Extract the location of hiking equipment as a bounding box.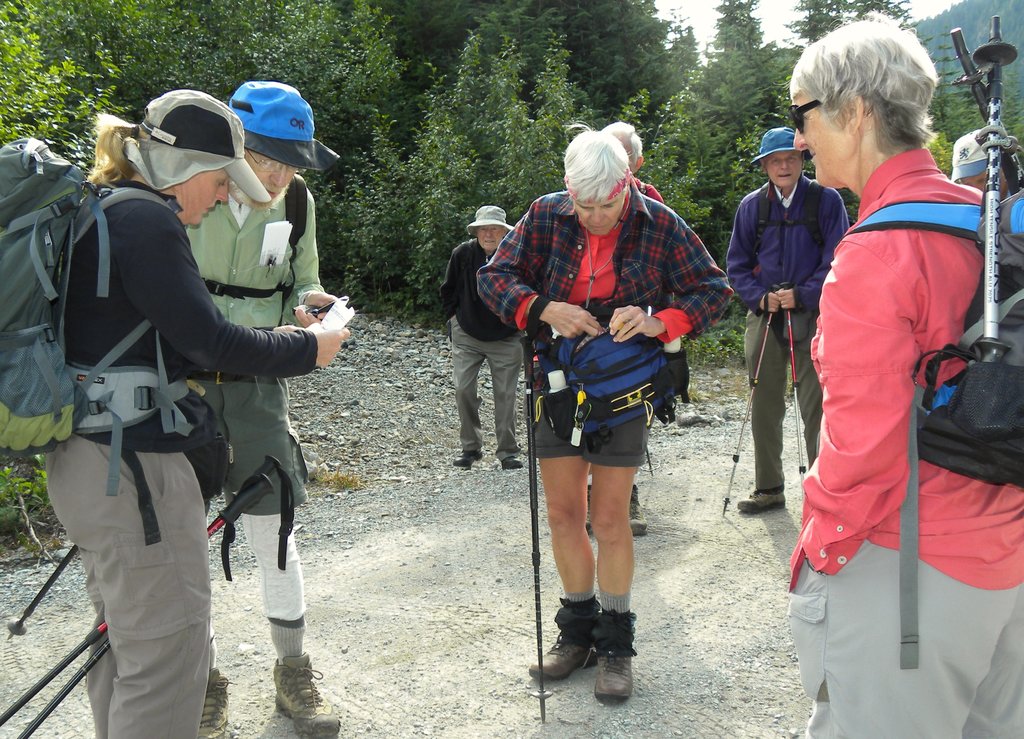
974, 15, 1013, 443.
